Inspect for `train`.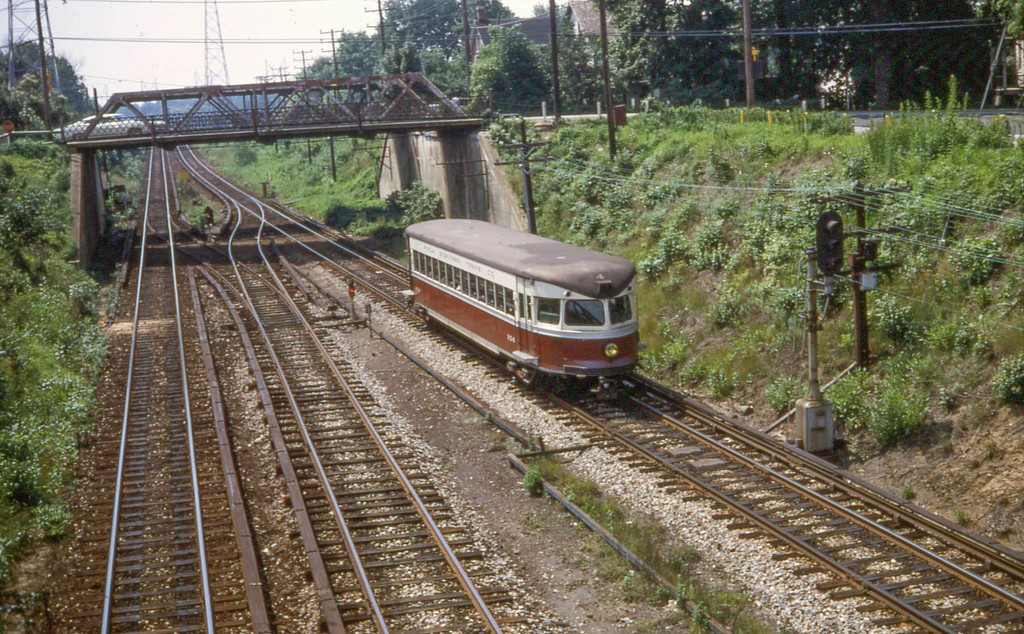
Inspection: pyautogui.locateOnScreen(404, 211, 641, 403).
